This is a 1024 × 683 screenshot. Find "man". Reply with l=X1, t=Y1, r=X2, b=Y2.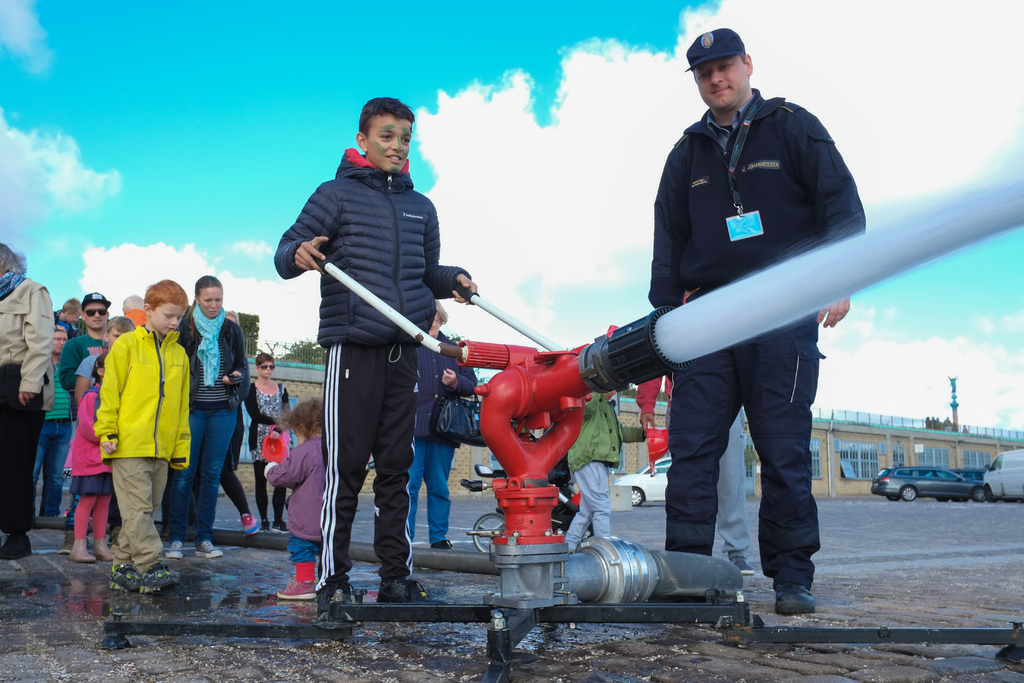
l=0, t=242, r=51, b=559.
